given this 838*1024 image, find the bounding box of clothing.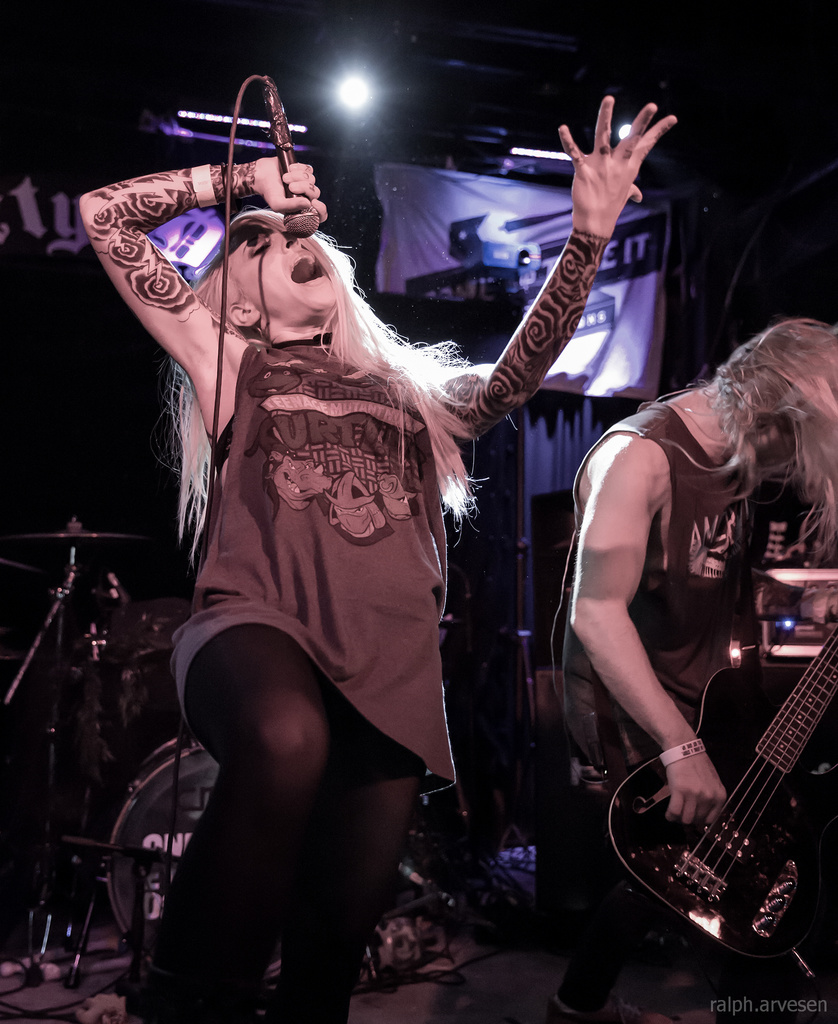
region(175, 318, 476, 788).
